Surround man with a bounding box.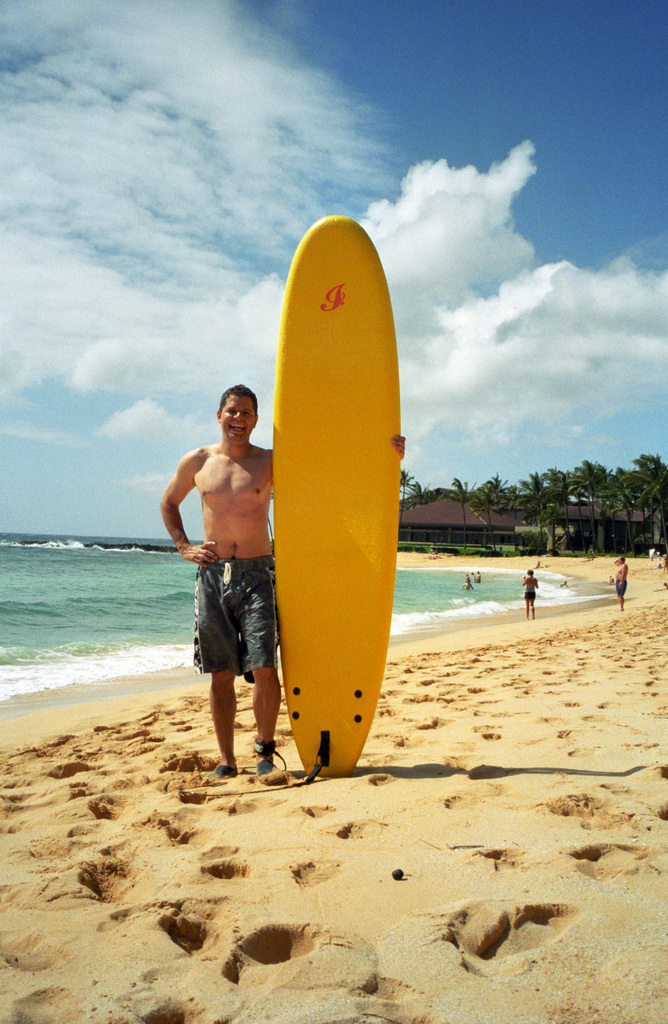
(x1=159, y1=381, x2=407, y2=789).
